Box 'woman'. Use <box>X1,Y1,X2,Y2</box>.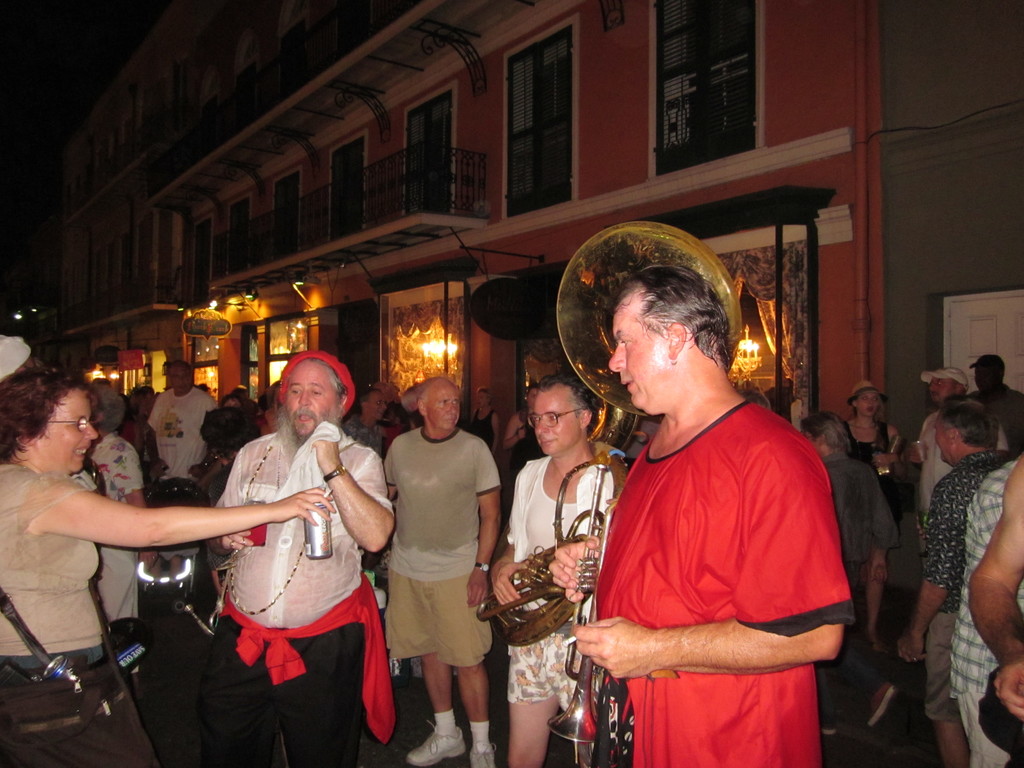
<box>75,379,143,644</box>.
